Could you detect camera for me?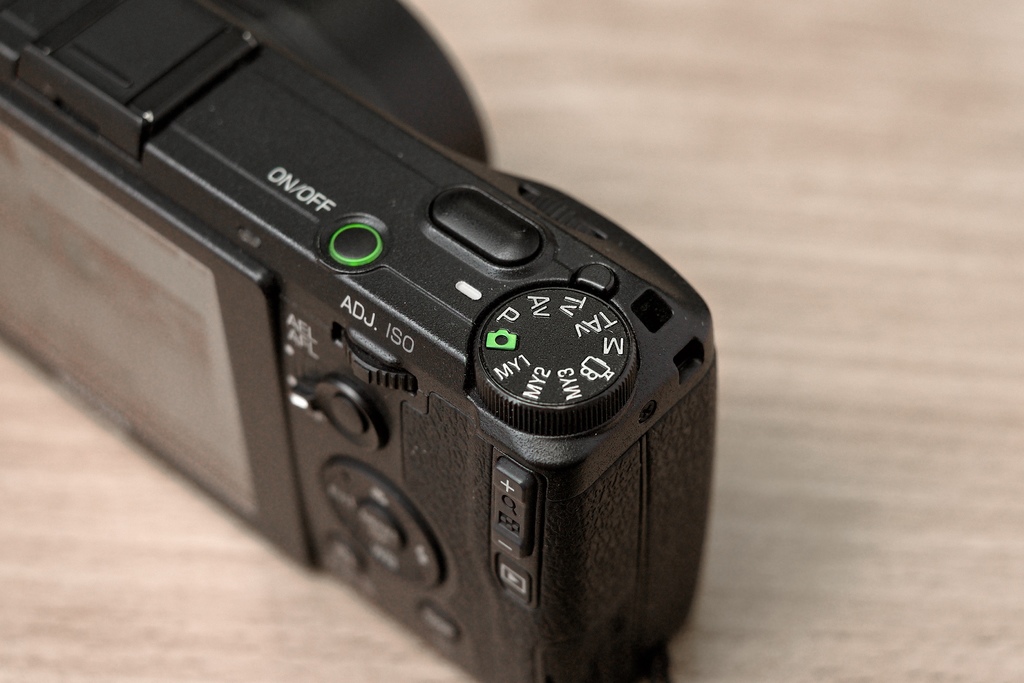
Detection result: <region>0, 3, 719, 682</region>.
